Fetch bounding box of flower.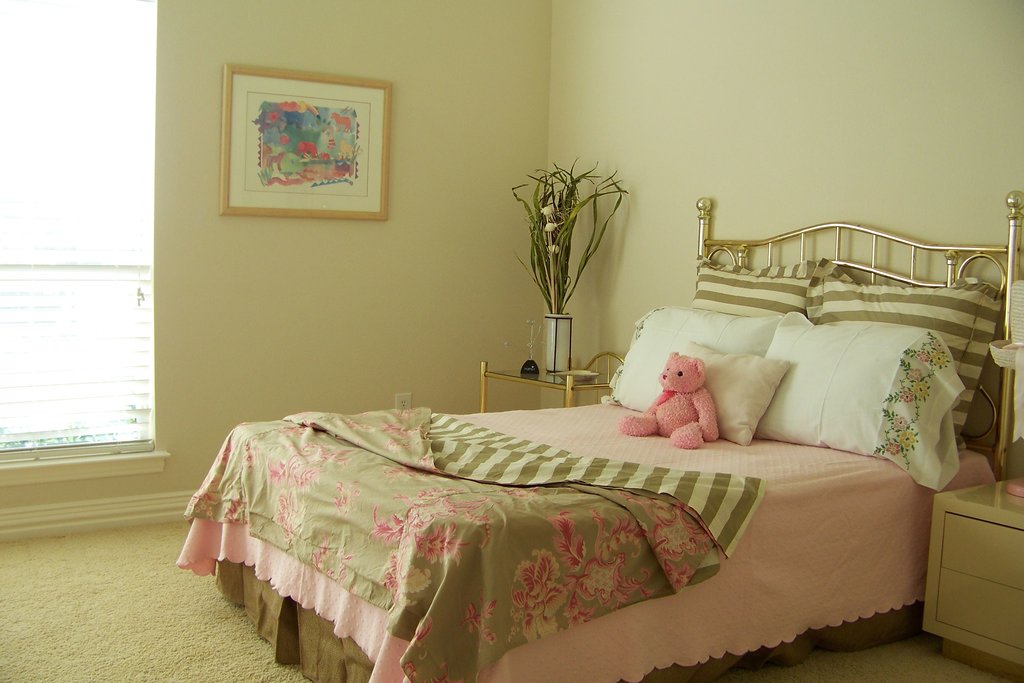
Bbox: detection(885, 443, 899, 455).
